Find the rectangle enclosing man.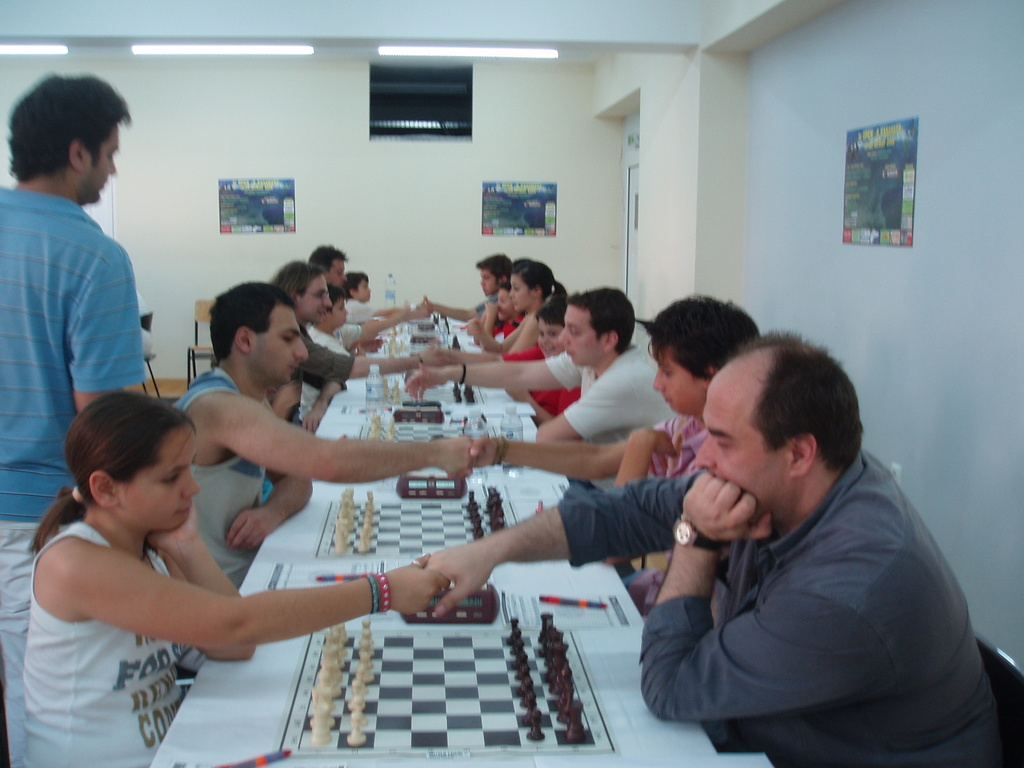
(420, 325, 1006, 767).
